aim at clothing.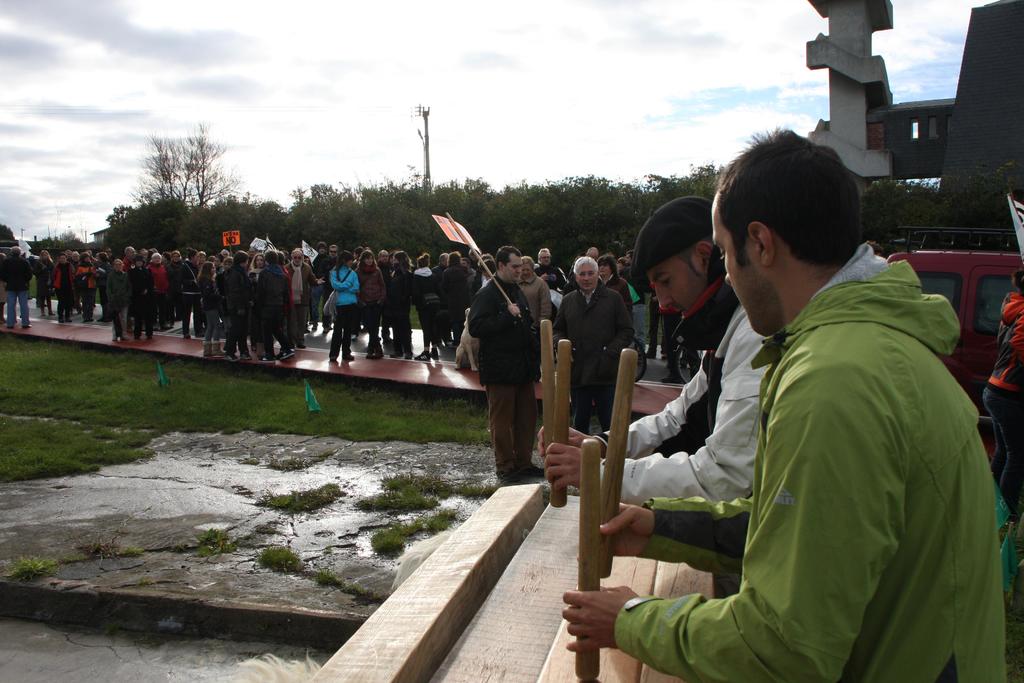
Aimed at pyautogui.locateOnScreen(358, 260, 385, 351).
